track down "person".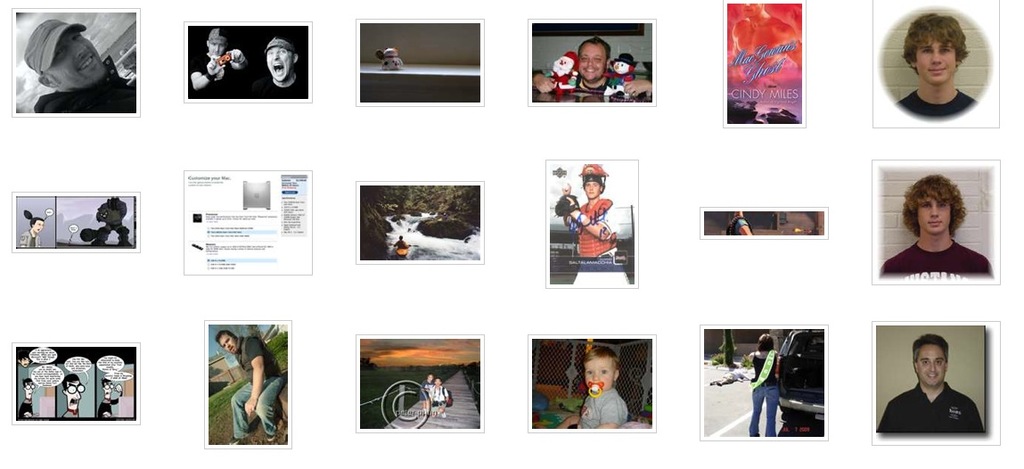
Tracked to 91:195:130:246.
